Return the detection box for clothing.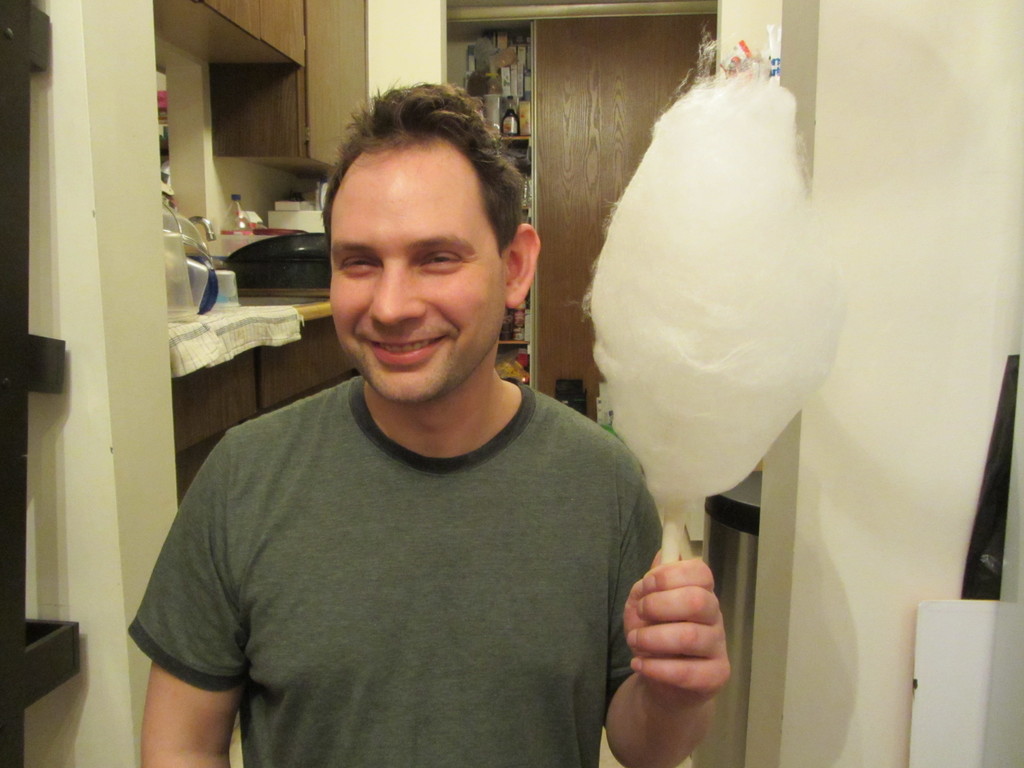
<region>129, 365, 672, 767</region>.
